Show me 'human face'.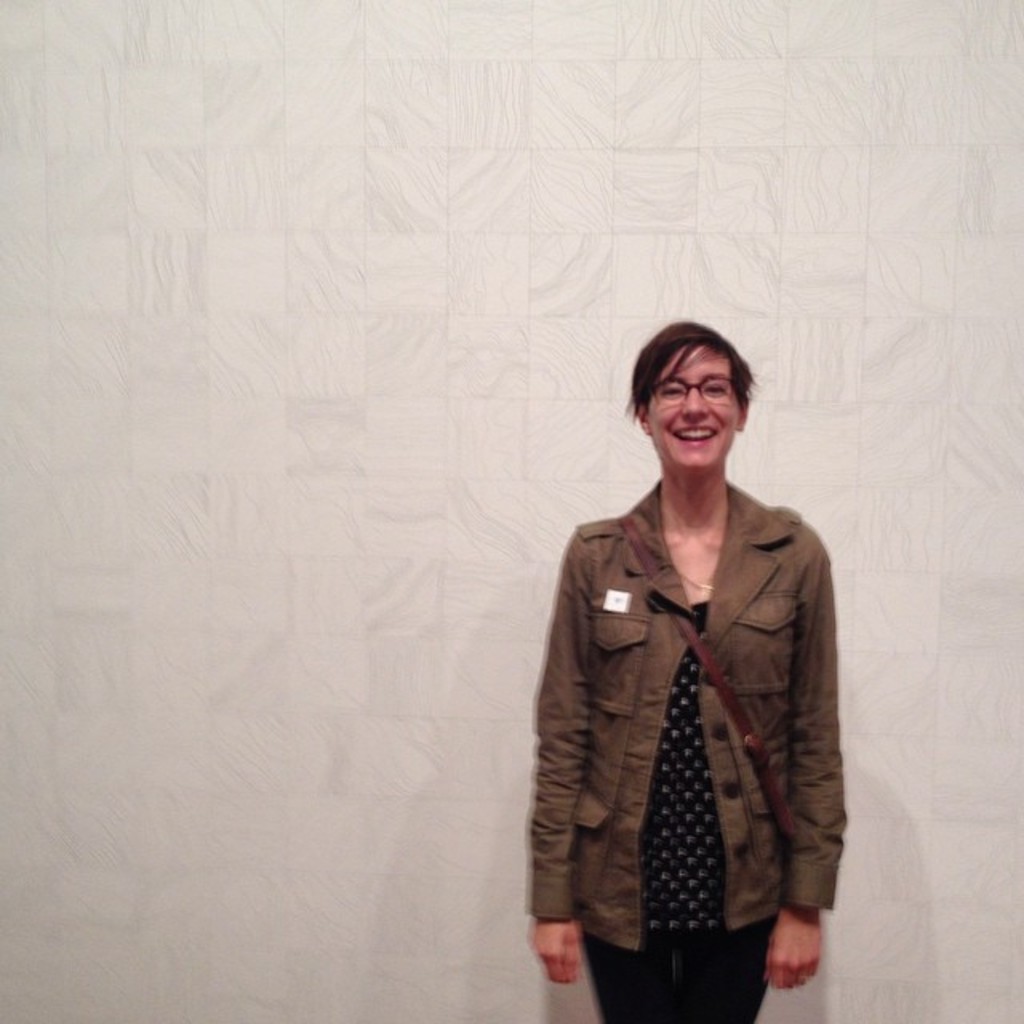
'human face' is here: rect(646, 336, 741, 475).
